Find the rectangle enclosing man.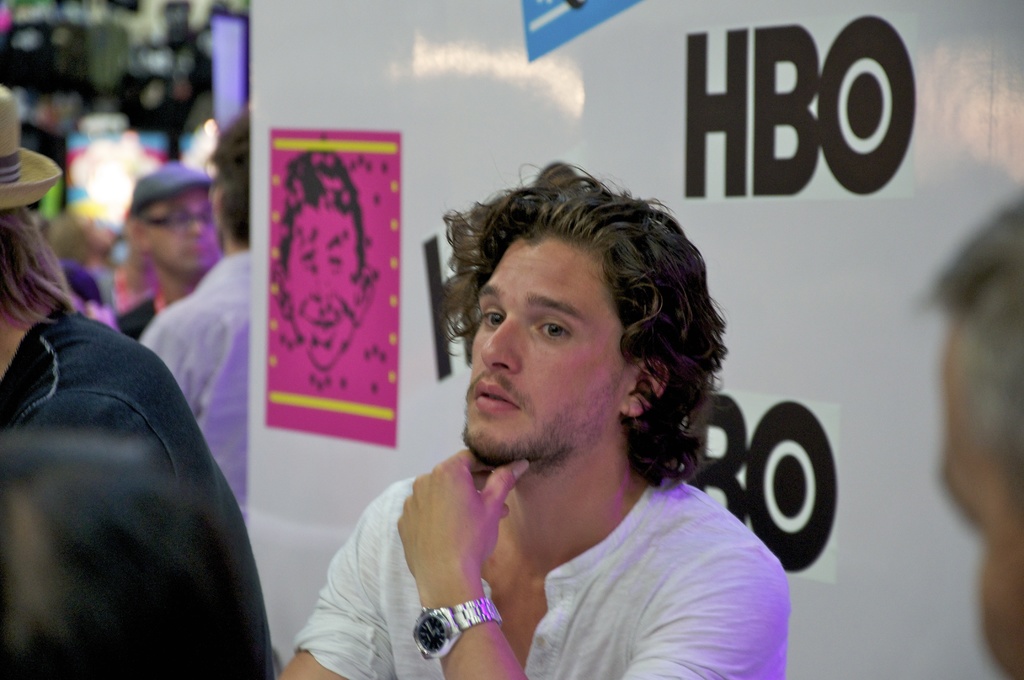
<region>262, 174, 847, 656</region>.
